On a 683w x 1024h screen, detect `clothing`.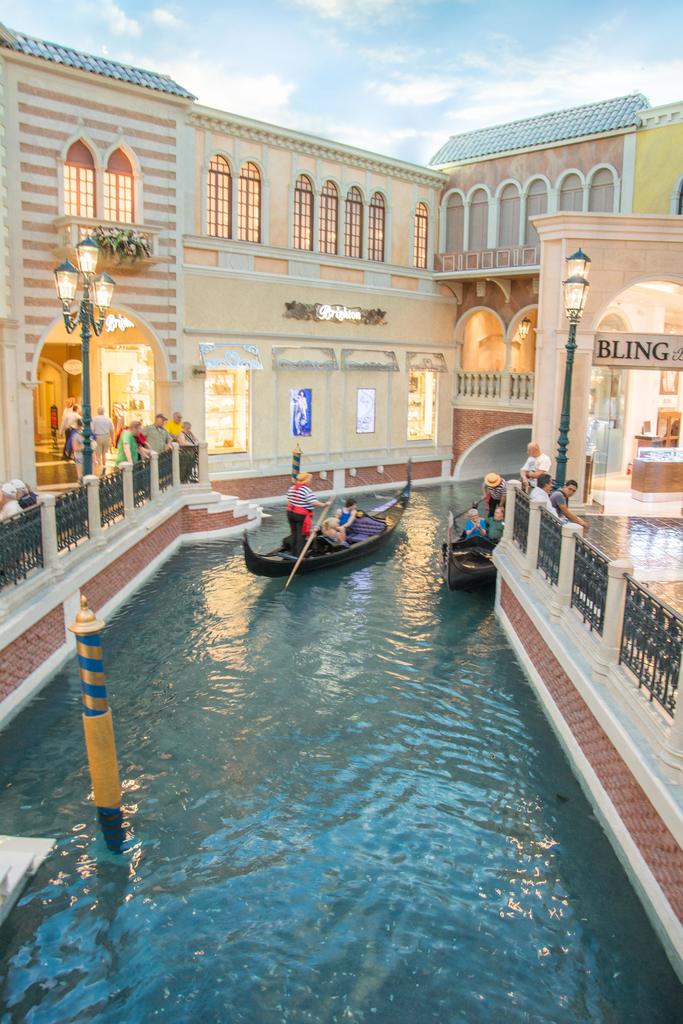
rect(293, 394, 308, 430).
